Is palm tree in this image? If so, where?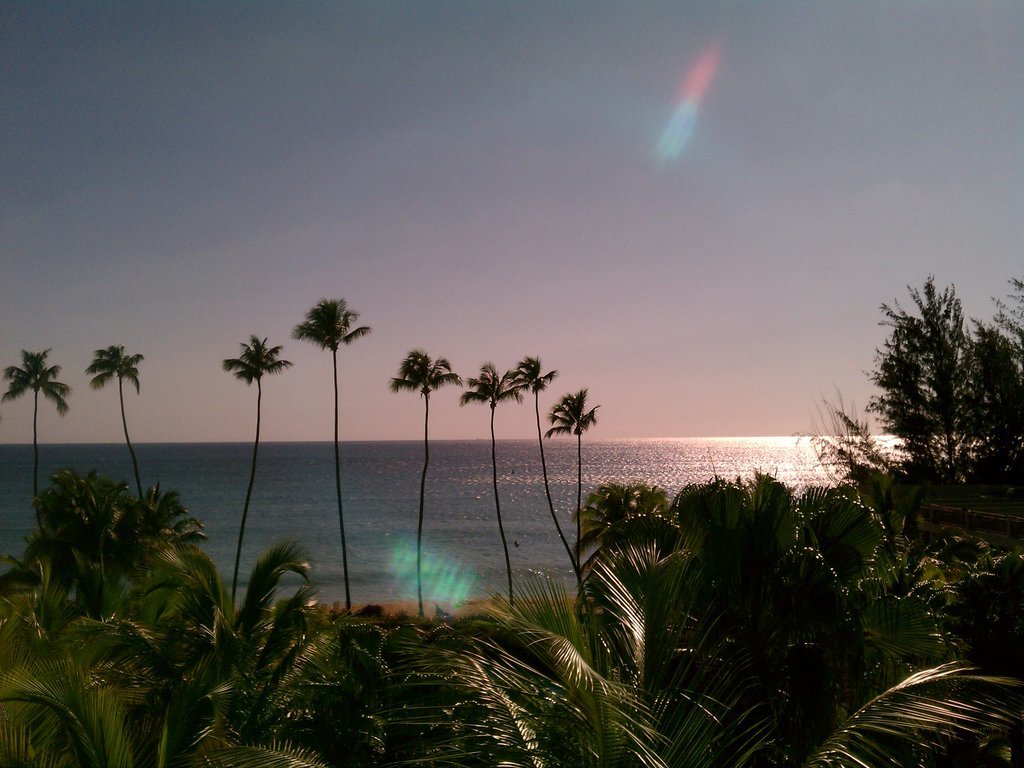
Yes, at box(453, 364, 509, 579).
